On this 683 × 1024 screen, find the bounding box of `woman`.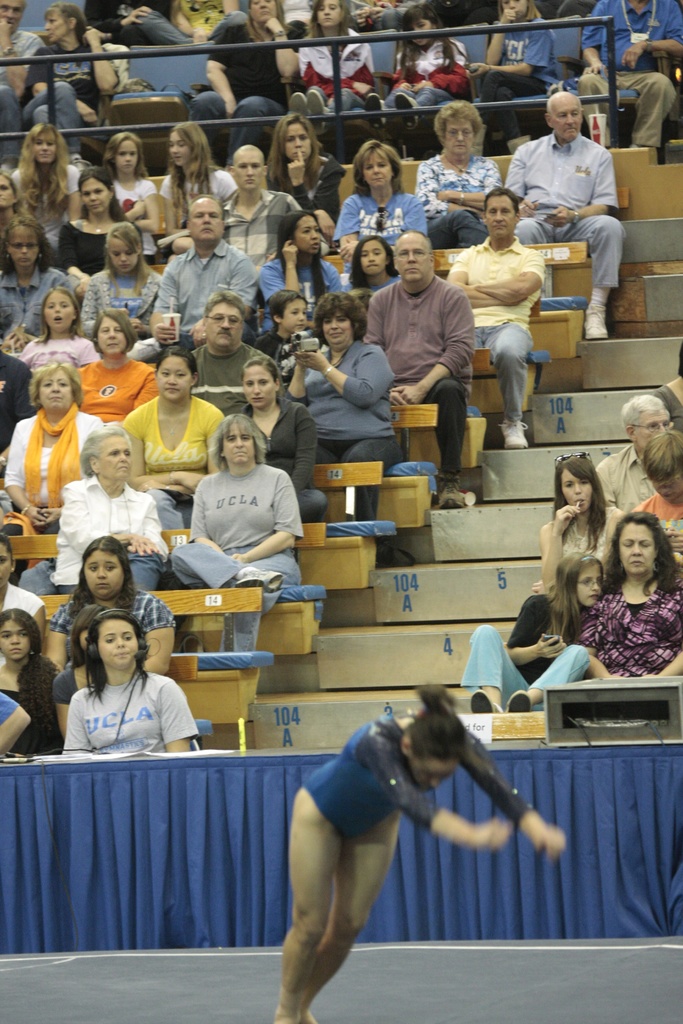
Bounding box: select_region(255, 209, 341, 335).
